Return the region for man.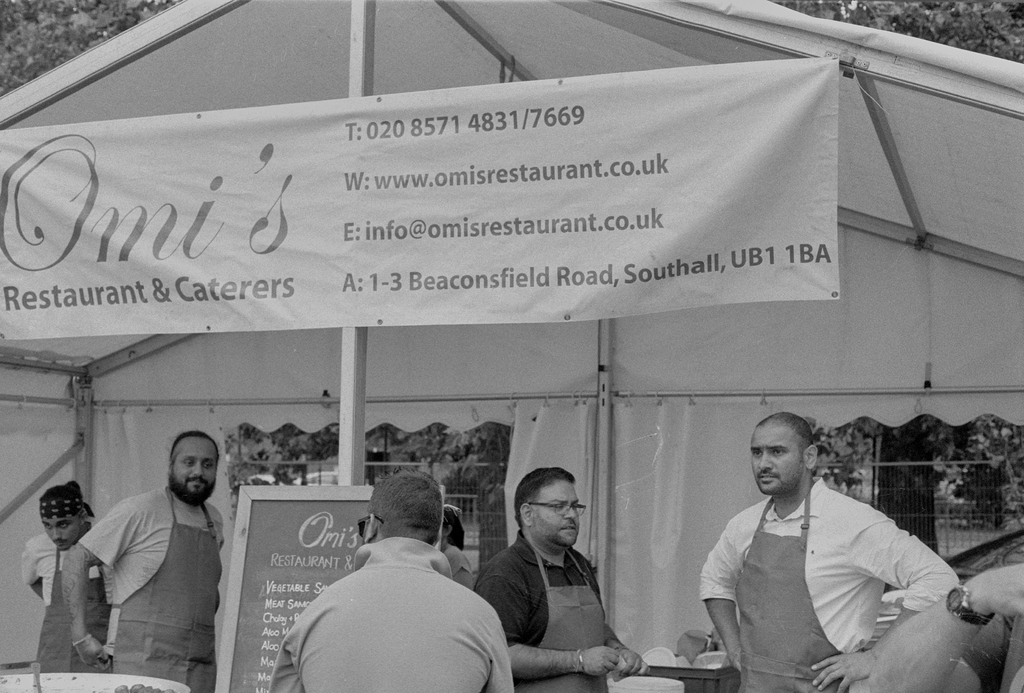
{"left": 477, "top": 466, "right": 649, "bottom": 692}.
